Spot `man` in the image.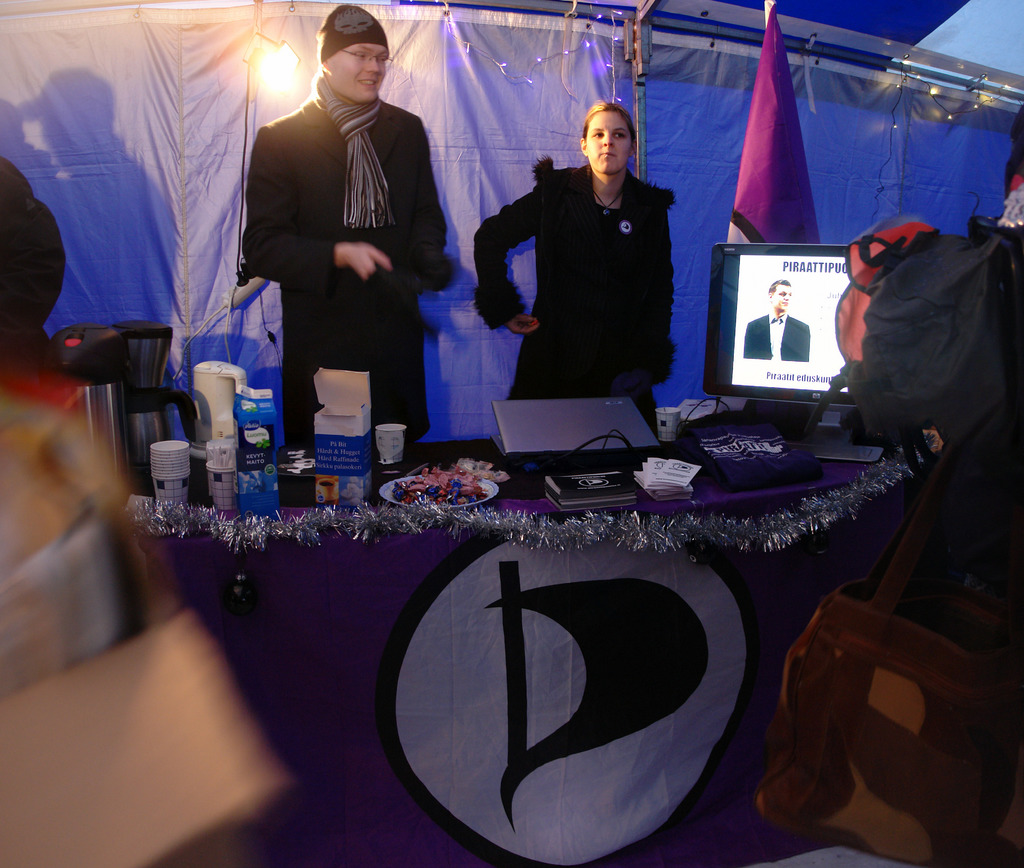
`man` found at [740,276,808,367].
